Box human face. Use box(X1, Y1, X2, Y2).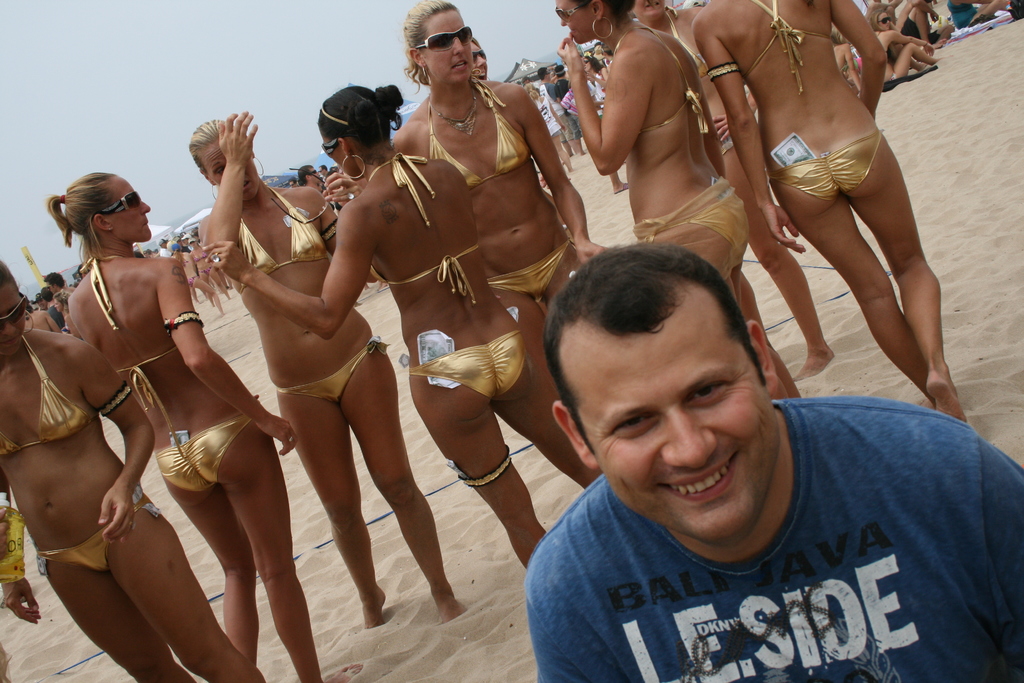
box(473, 44, 488, 76).
